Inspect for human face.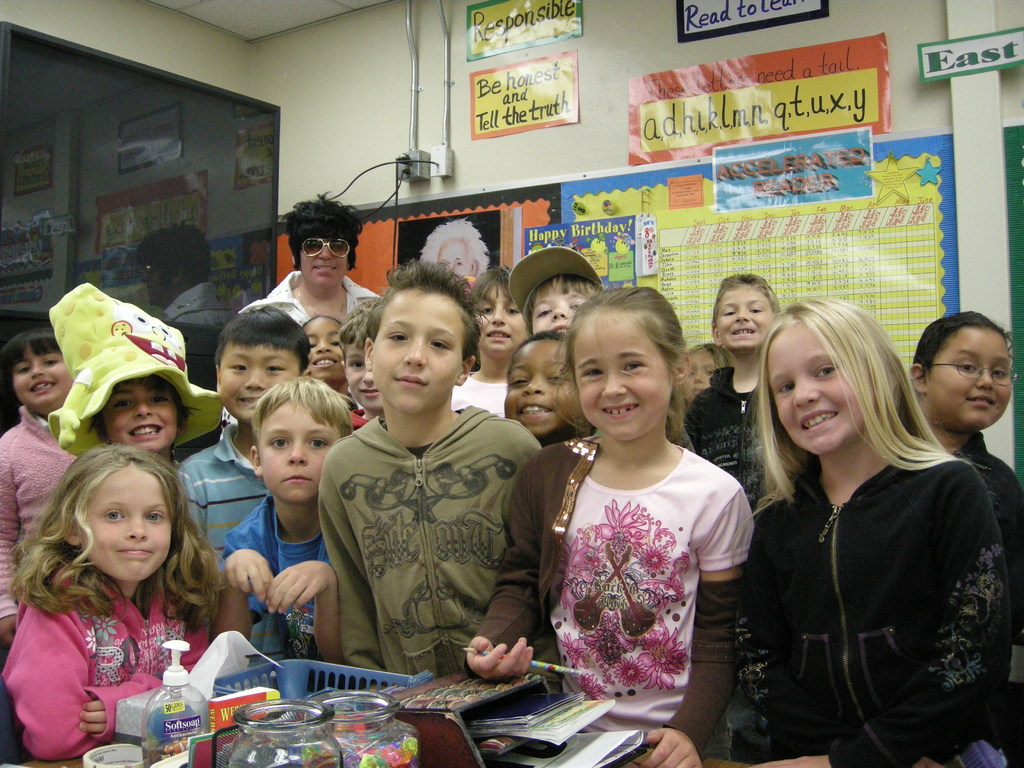
Inspection: [434,239,470,281].
